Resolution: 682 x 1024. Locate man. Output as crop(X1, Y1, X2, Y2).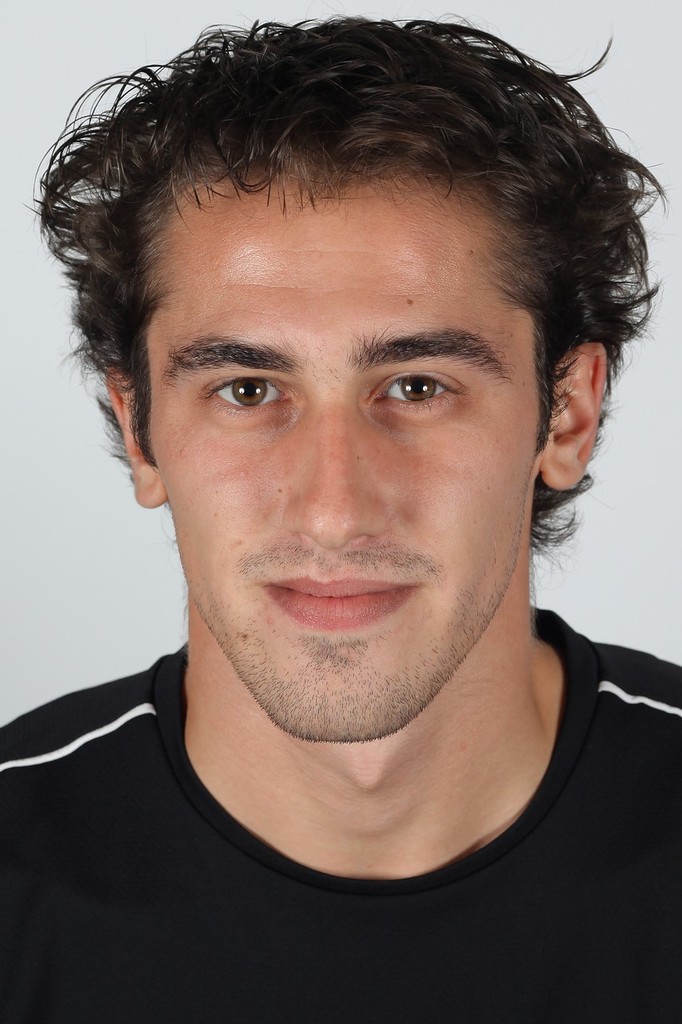
crop(0, 0, 679, 1017).
